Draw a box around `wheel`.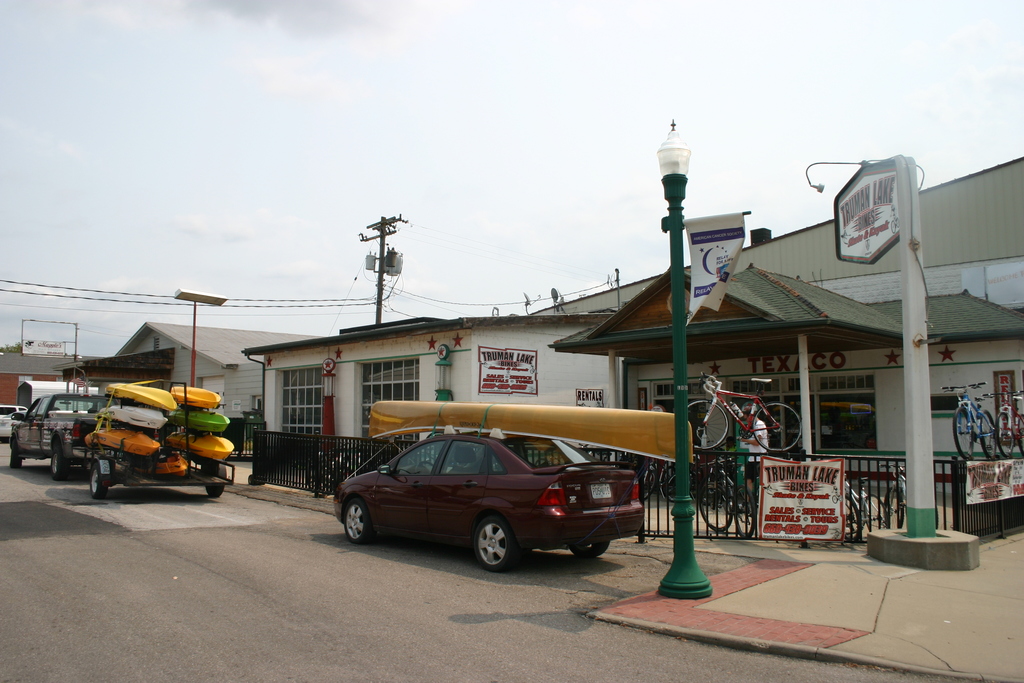
[left=753, top=402, right=802, bottom=451].
